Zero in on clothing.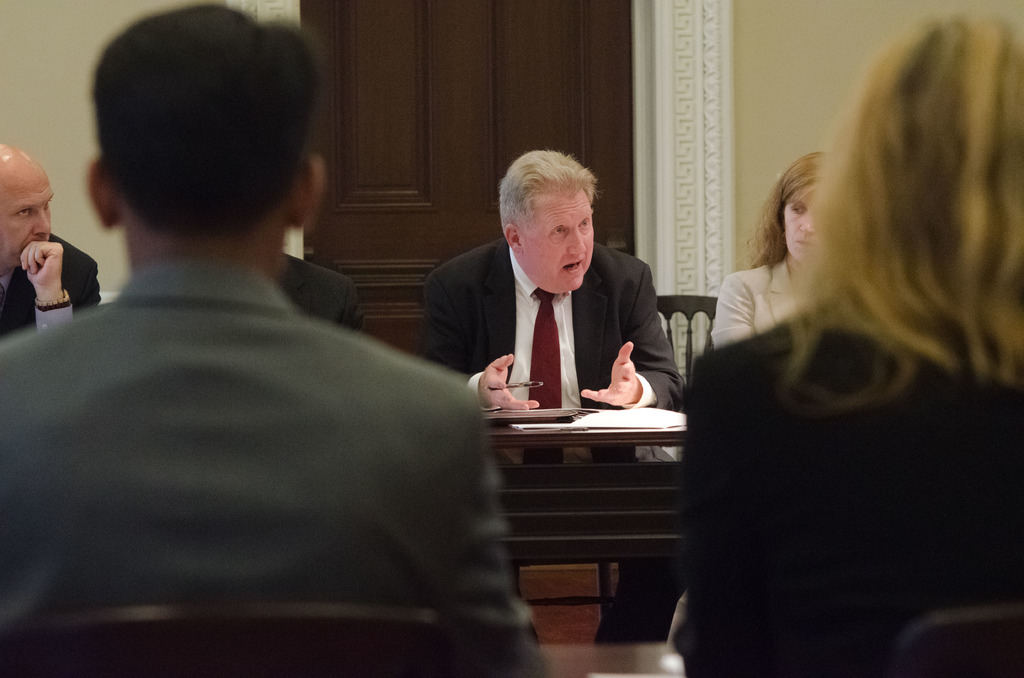
Zeroed in: 0:234:102:344.
